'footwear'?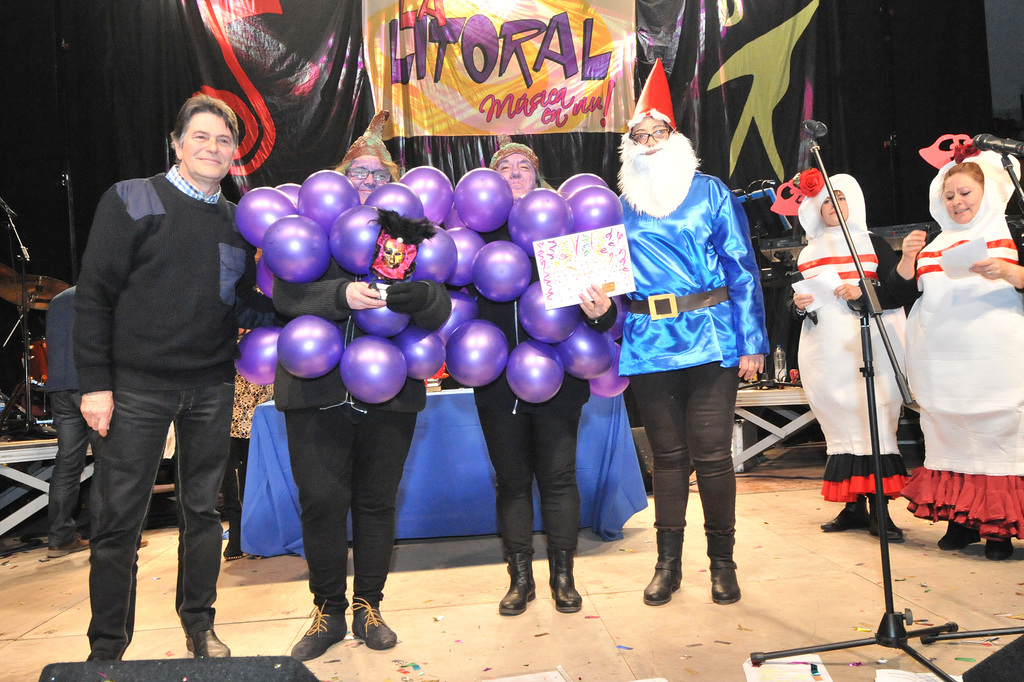
locate(641, 526, 684, 604)
